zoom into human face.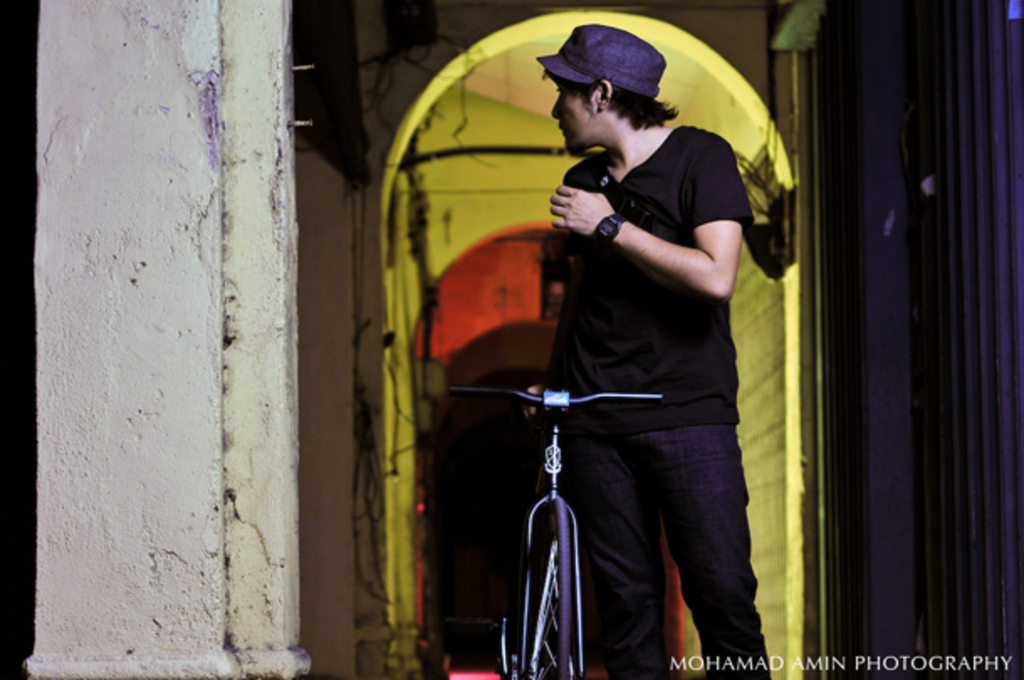
Zoom target: locate(549, 65, 589, 149).
